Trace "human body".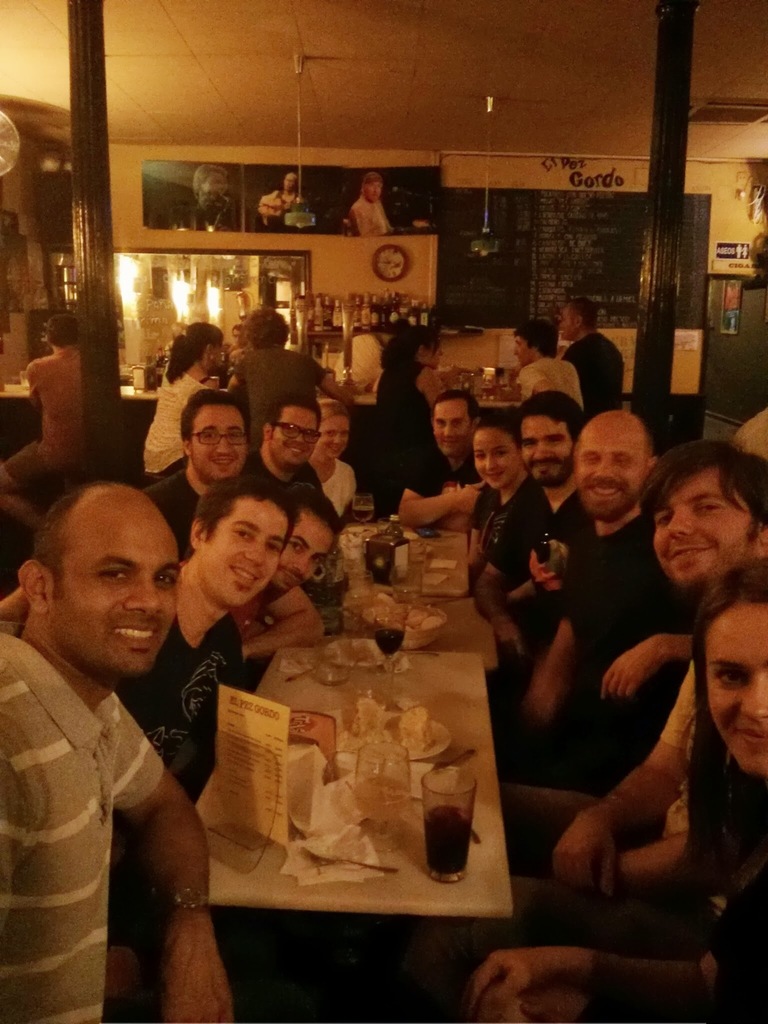
Traced to l=260, t=170, r=301, b=234.
